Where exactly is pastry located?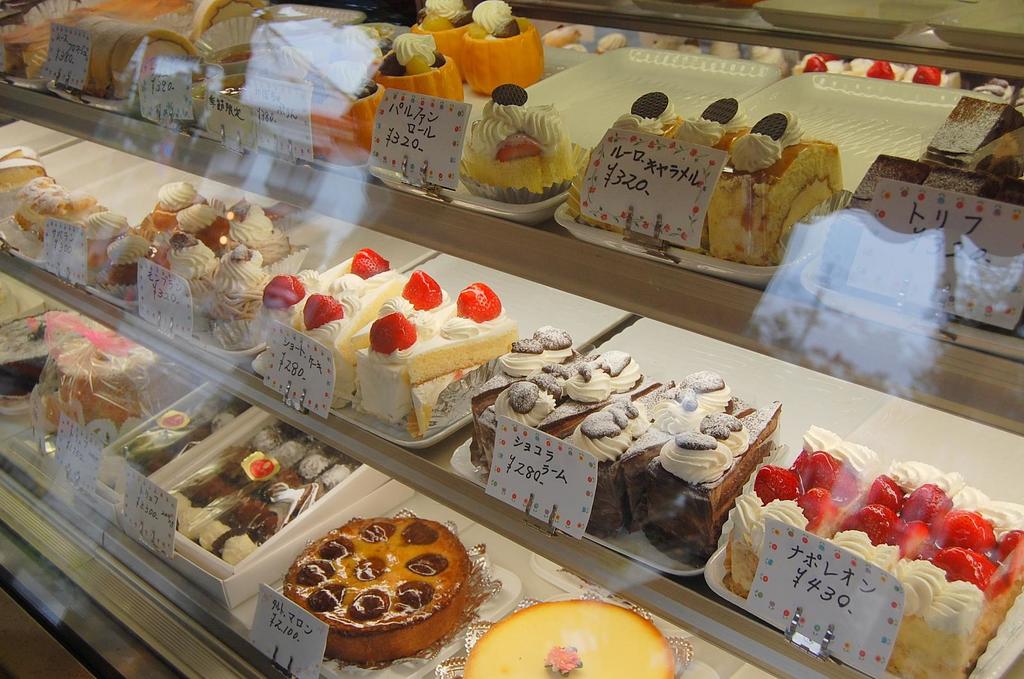
Its bounding box is pyautogui.locateOnScreen(352, 281, 518, 438).
